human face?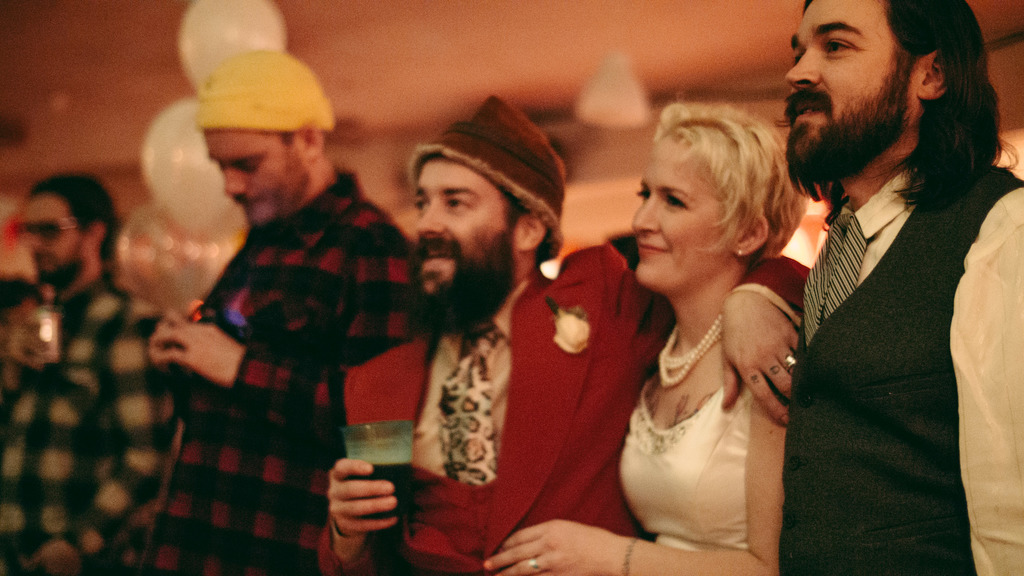
<box>779,0,915,179</box>
